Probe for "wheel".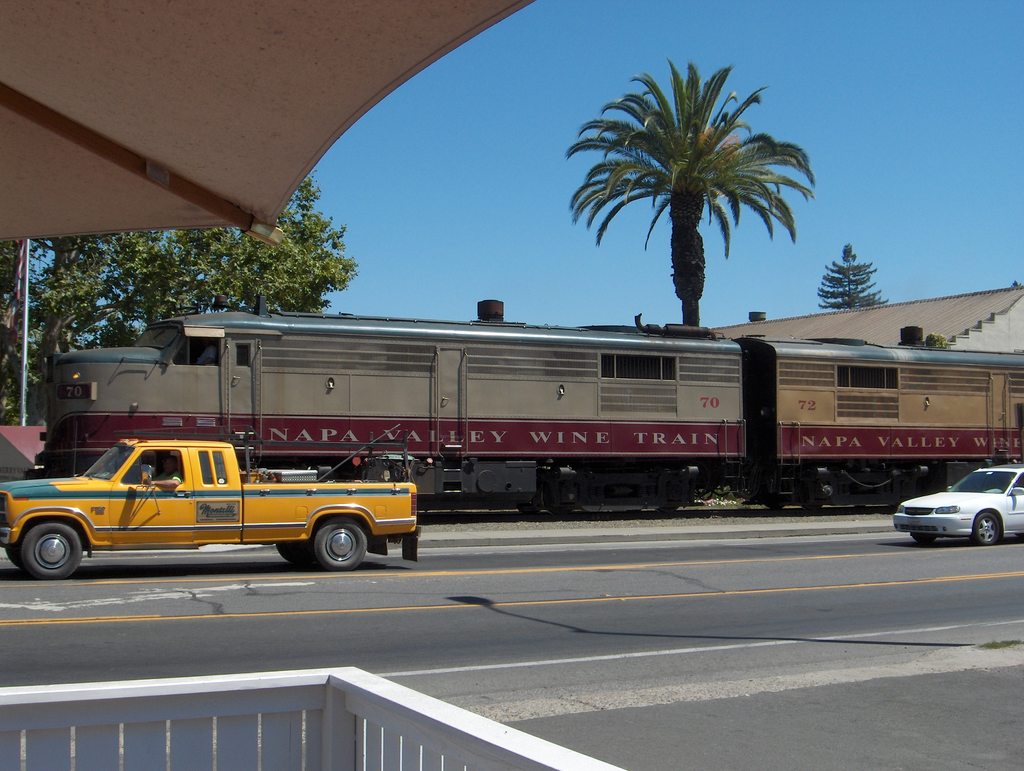
Probe result: [x1=22, y1=518, x2=81, y2=579].
